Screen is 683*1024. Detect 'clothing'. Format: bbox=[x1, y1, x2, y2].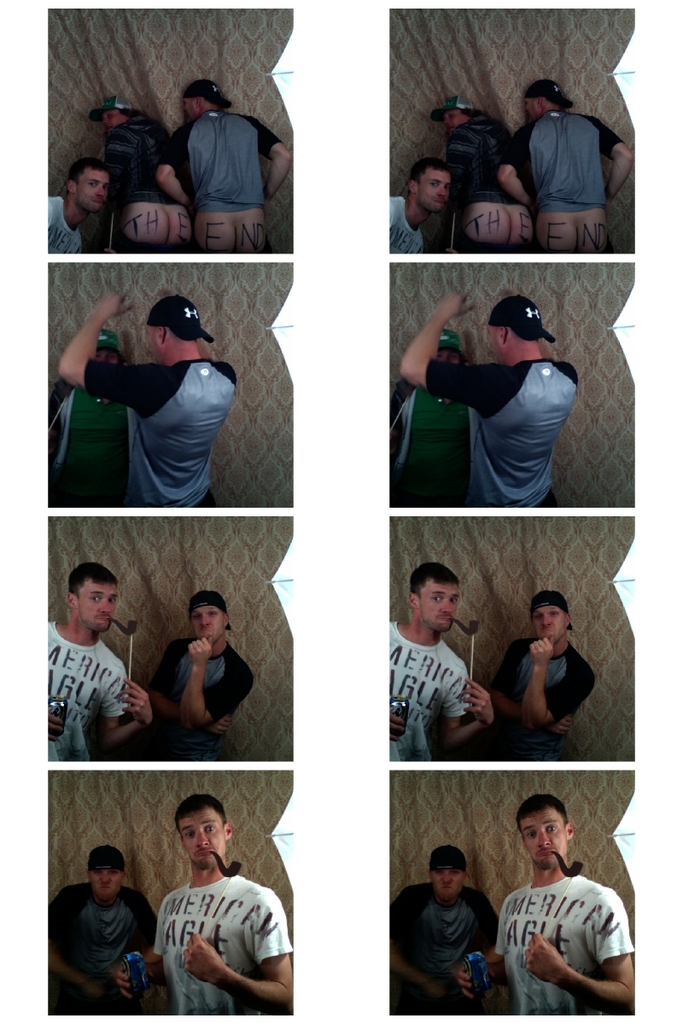
bbox=[423, 355, 579, 503].
